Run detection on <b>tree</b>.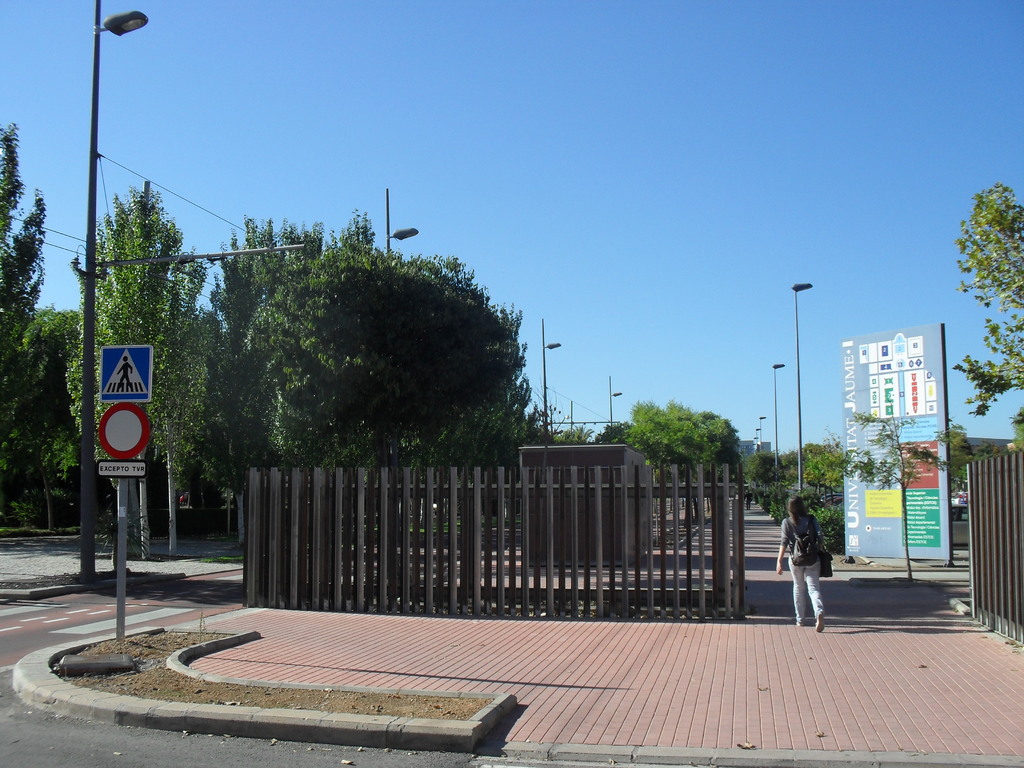
Result: <bbox>953, 182, 1023, 414</bbox>.
